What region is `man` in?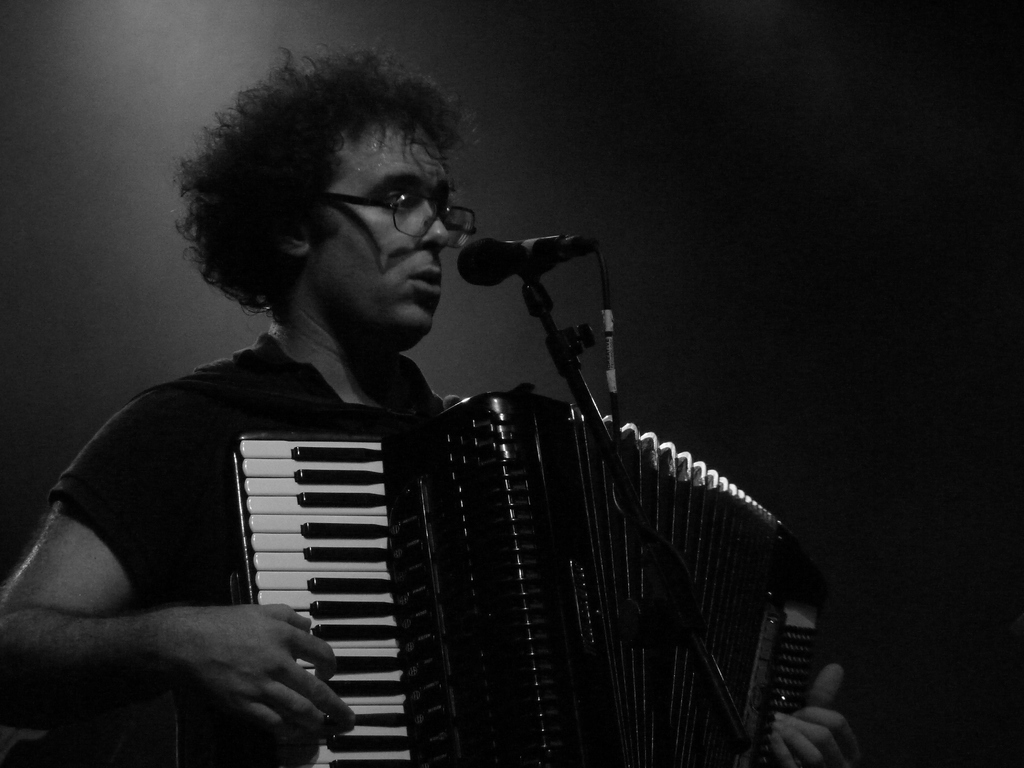
<bbox>5, 24, 881, 765</bbox>.
